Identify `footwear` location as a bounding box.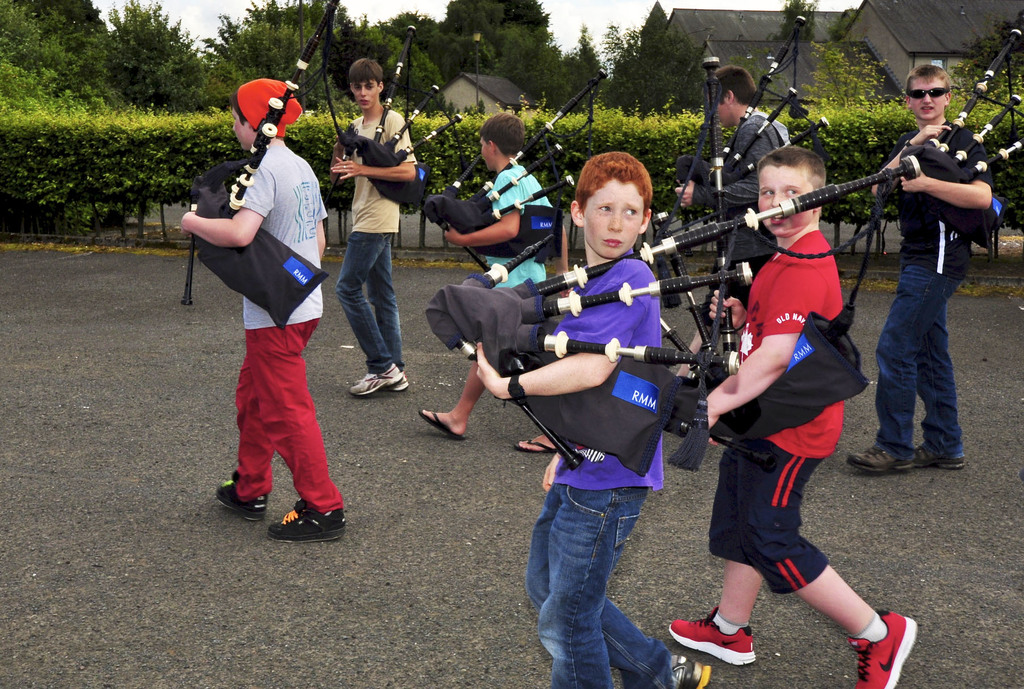
667 604 758 669.
